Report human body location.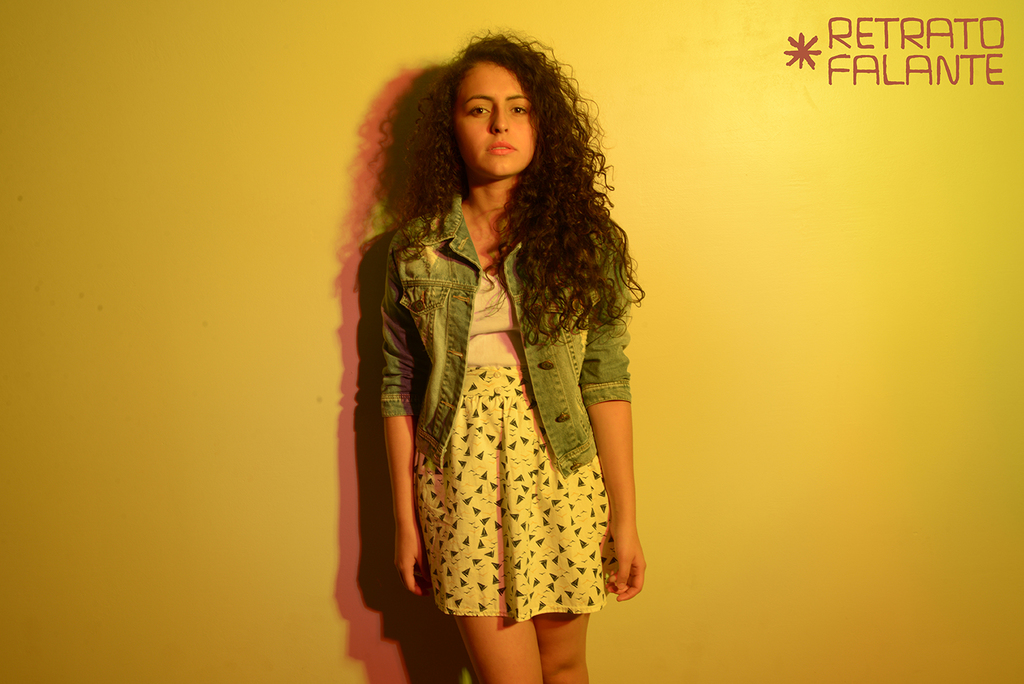
Report: 334 23 639 683.
